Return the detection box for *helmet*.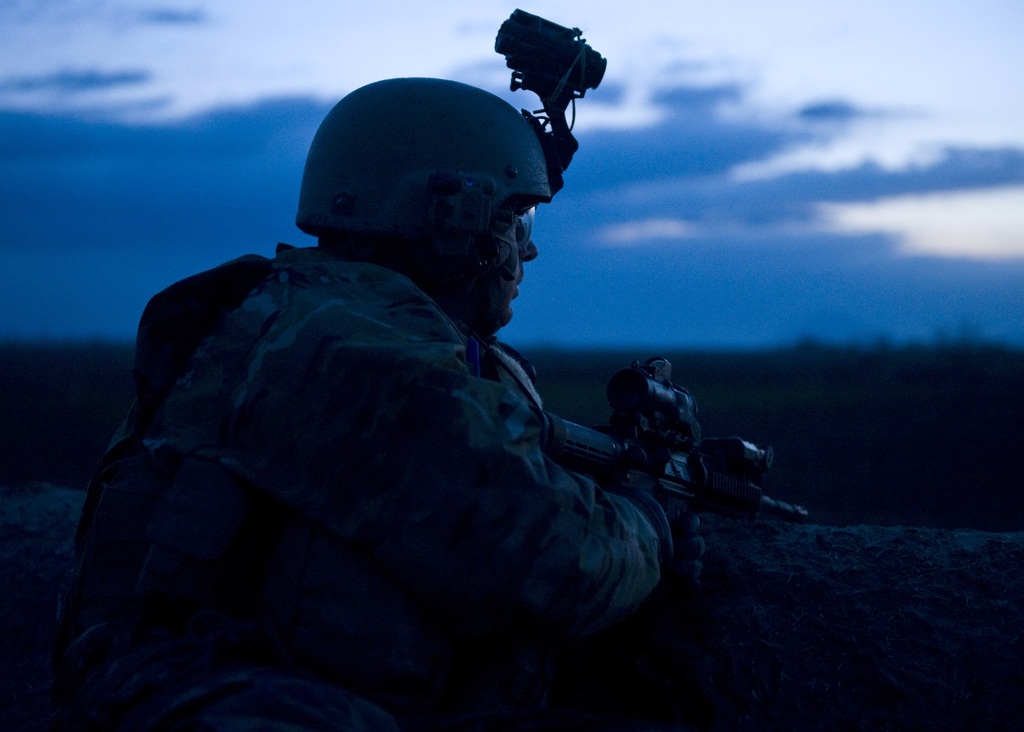
283:65:584:315.
